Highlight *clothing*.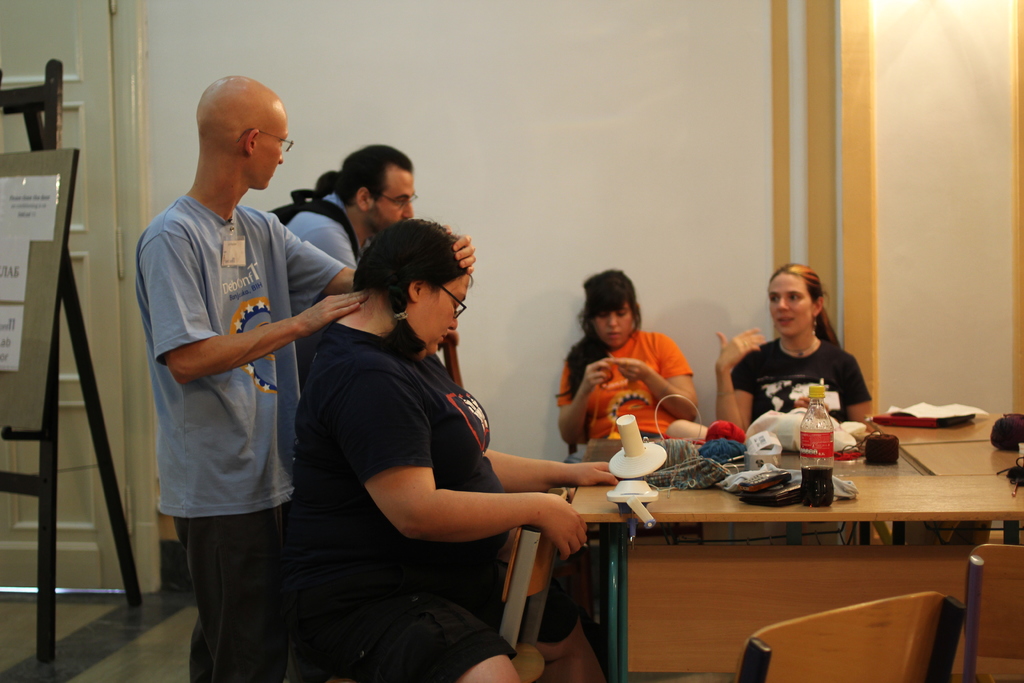
Highlighted region: <bbox>561, 325, 698, 448</bbox>.
